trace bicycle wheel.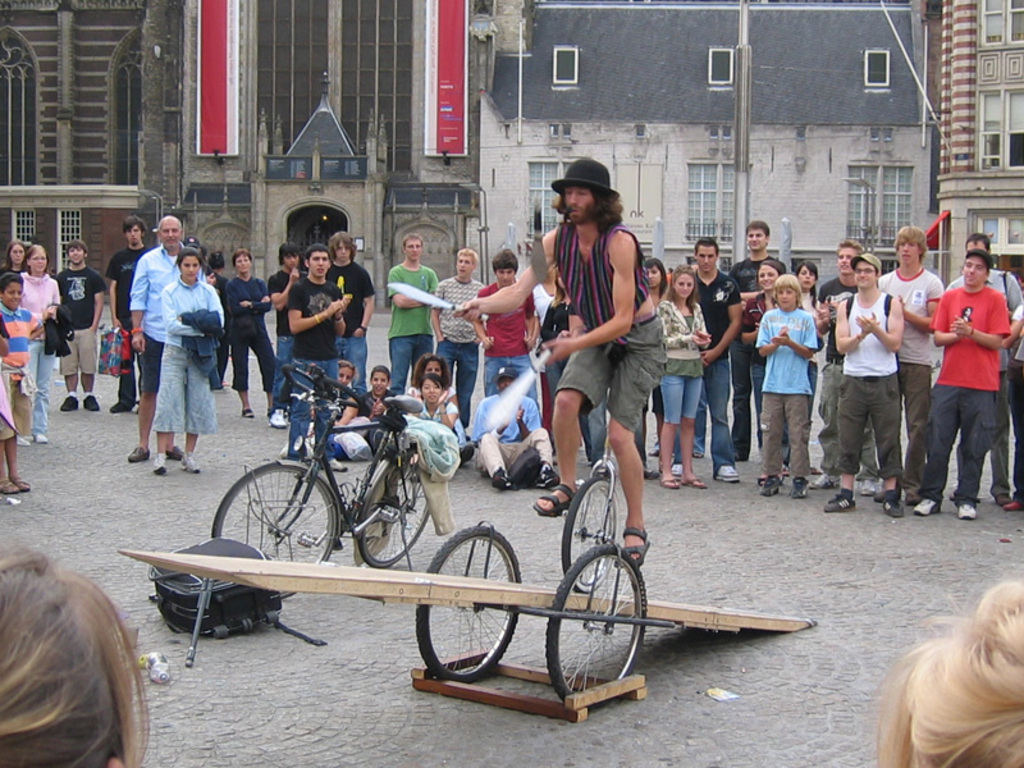
Traced to <region>547, 541, 645, 700</region>.
